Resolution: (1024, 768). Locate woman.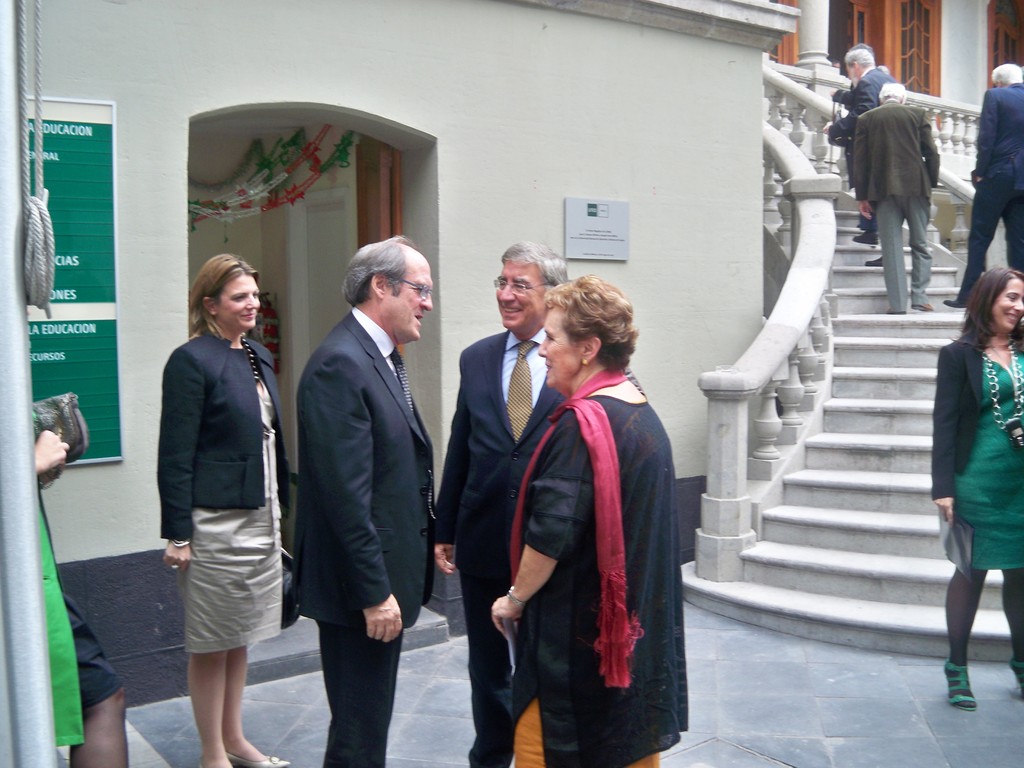
{"left": 159, "top": 254, "right": 292, "bottom": 767}.
